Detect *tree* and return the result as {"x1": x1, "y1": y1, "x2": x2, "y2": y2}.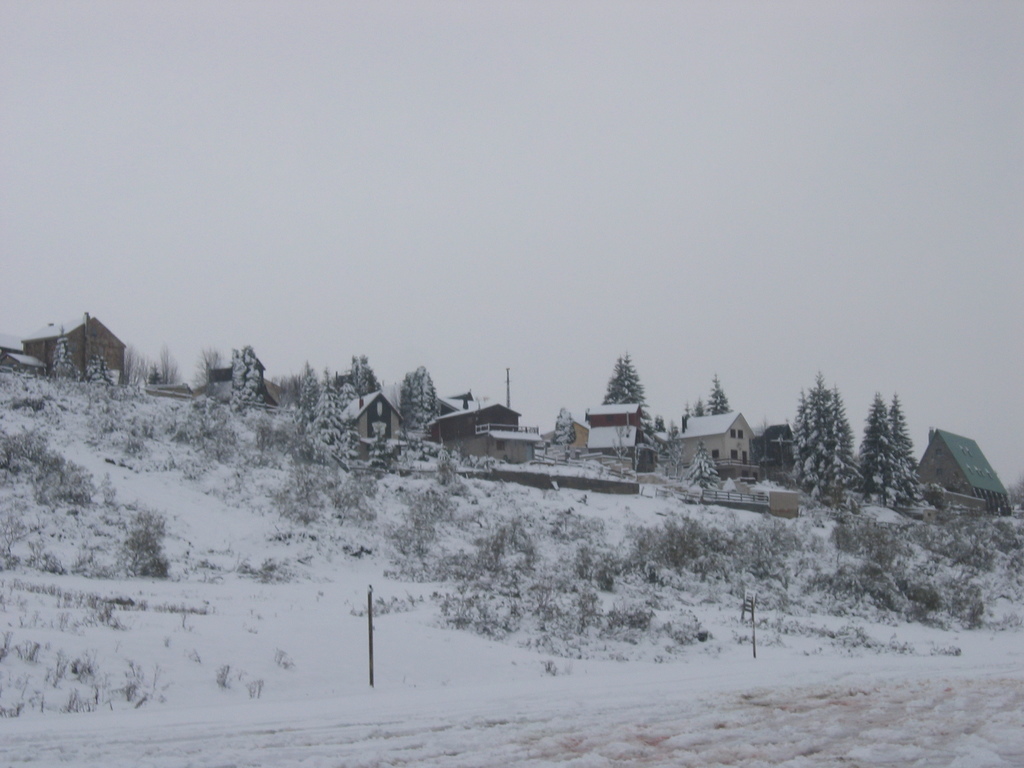
{"x1": 316, "y1": 373, "x2": 346, "y2": 463}.
